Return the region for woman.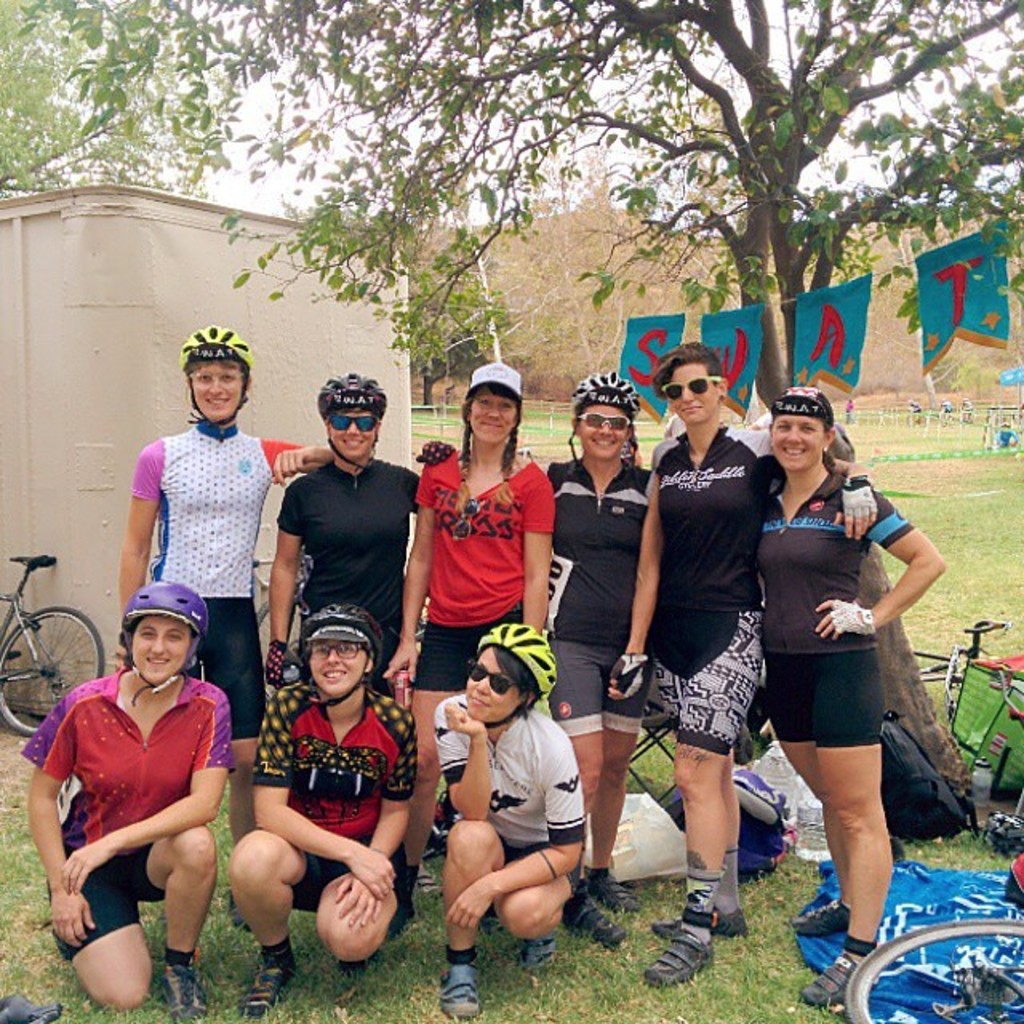
bbox=(424, 616, 584, 1021).
